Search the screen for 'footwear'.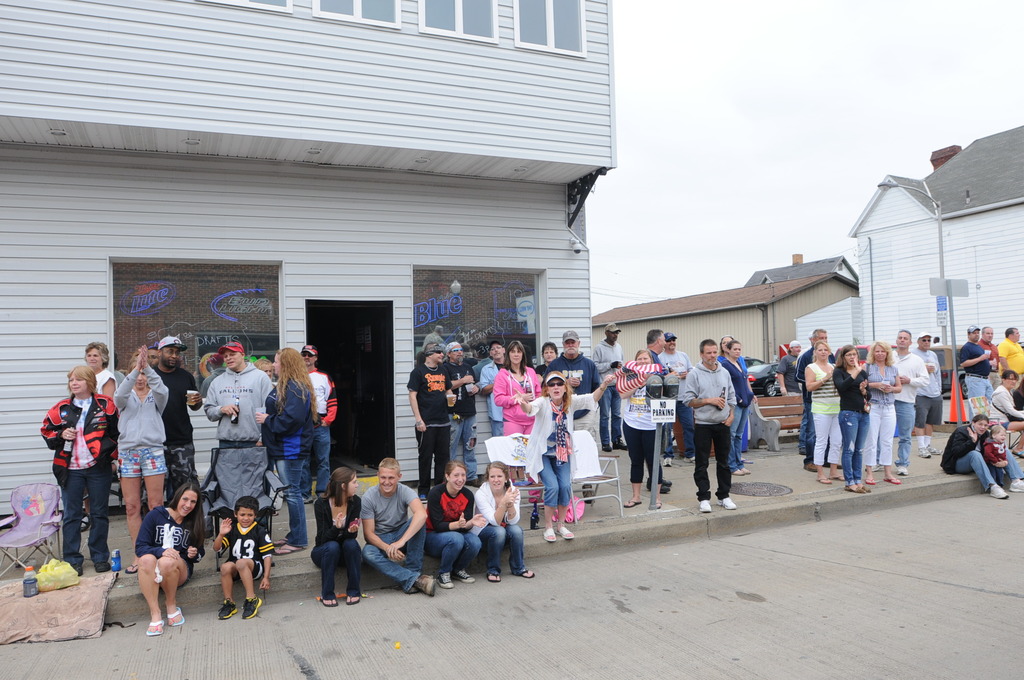
Found at <bbox>556, 526, 575, 540</bbox>.
